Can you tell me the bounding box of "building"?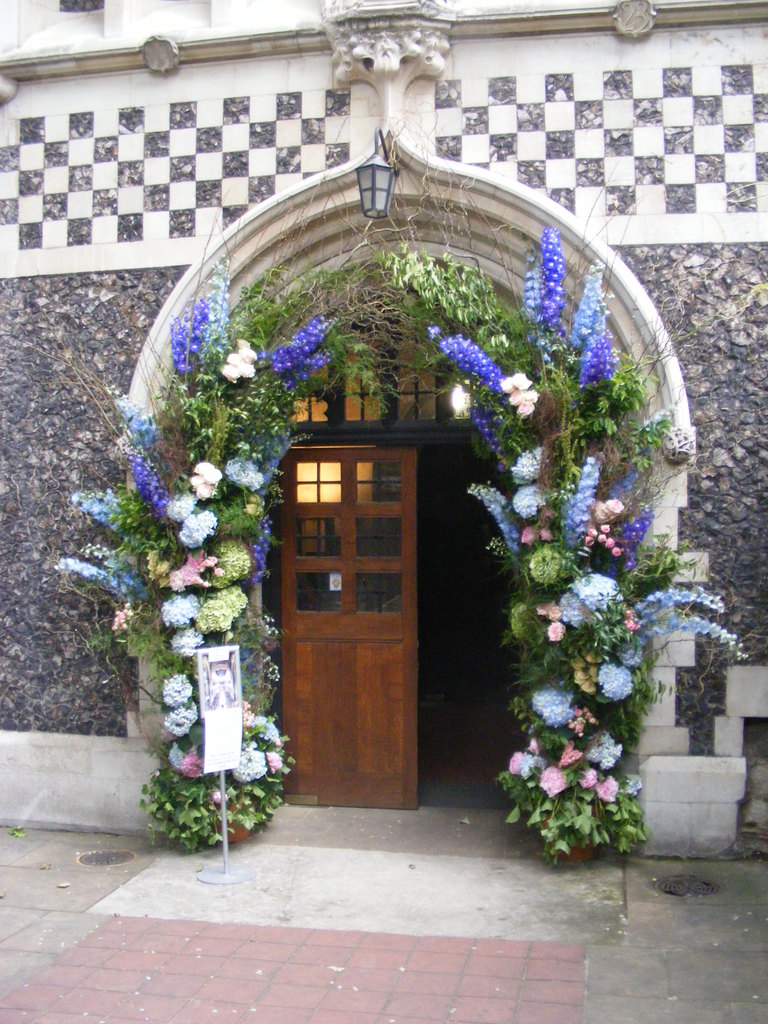
left=0, top=0, right=767, bottom=860.
